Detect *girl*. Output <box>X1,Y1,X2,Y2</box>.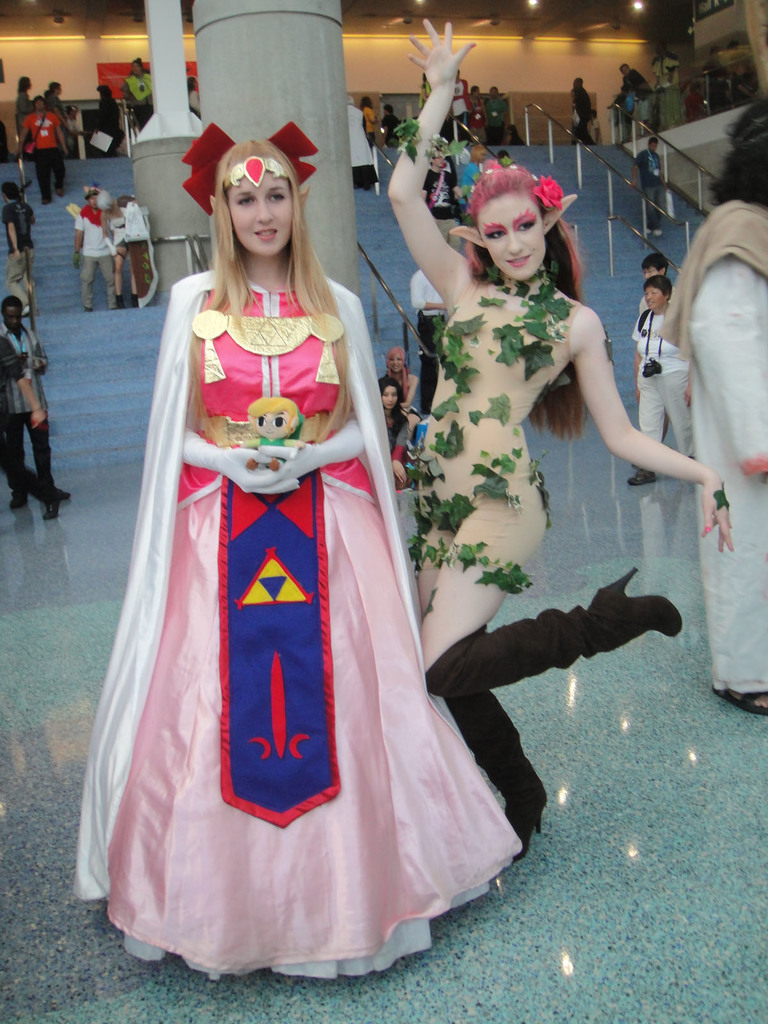
<box>71,120,522,981</box>.
